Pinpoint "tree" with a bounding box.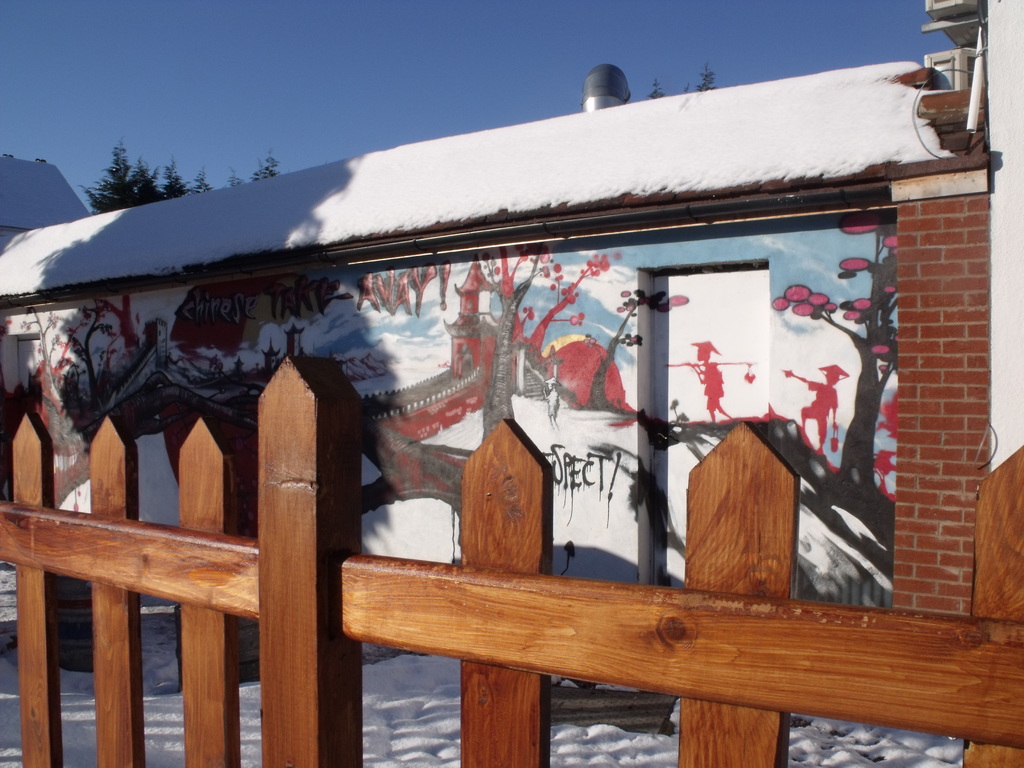
{"left": 572, "top": 284, "right": 688, "bottom": 413}.
